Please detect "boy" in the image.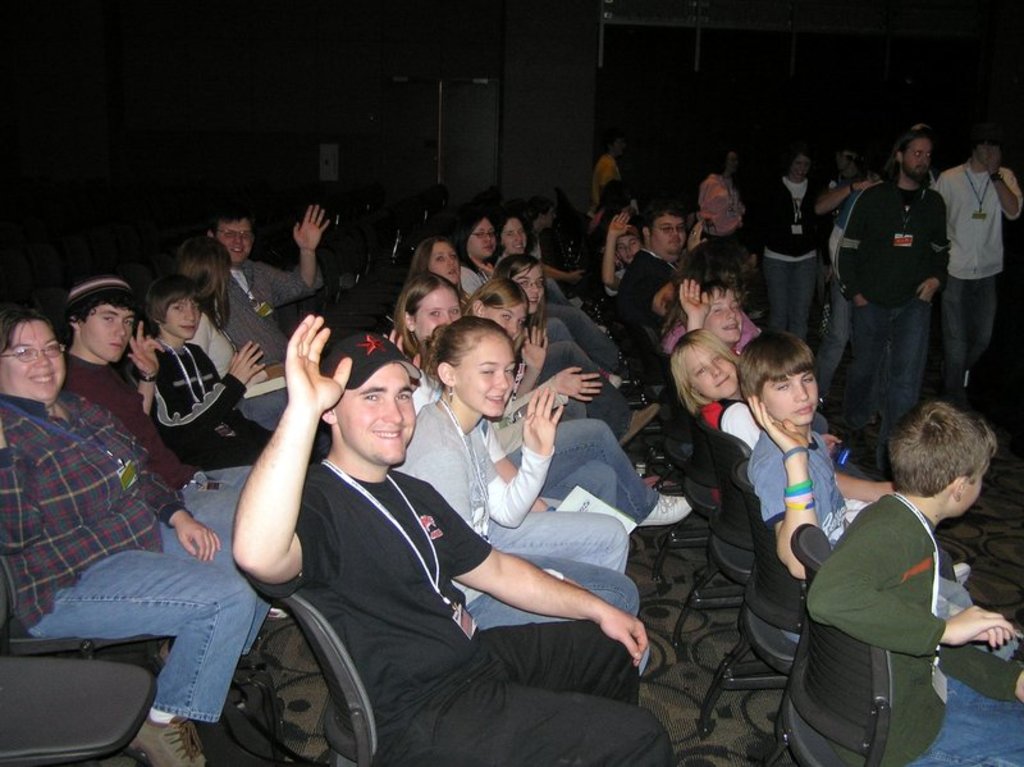
Rect(684, 278, 748, 346).
